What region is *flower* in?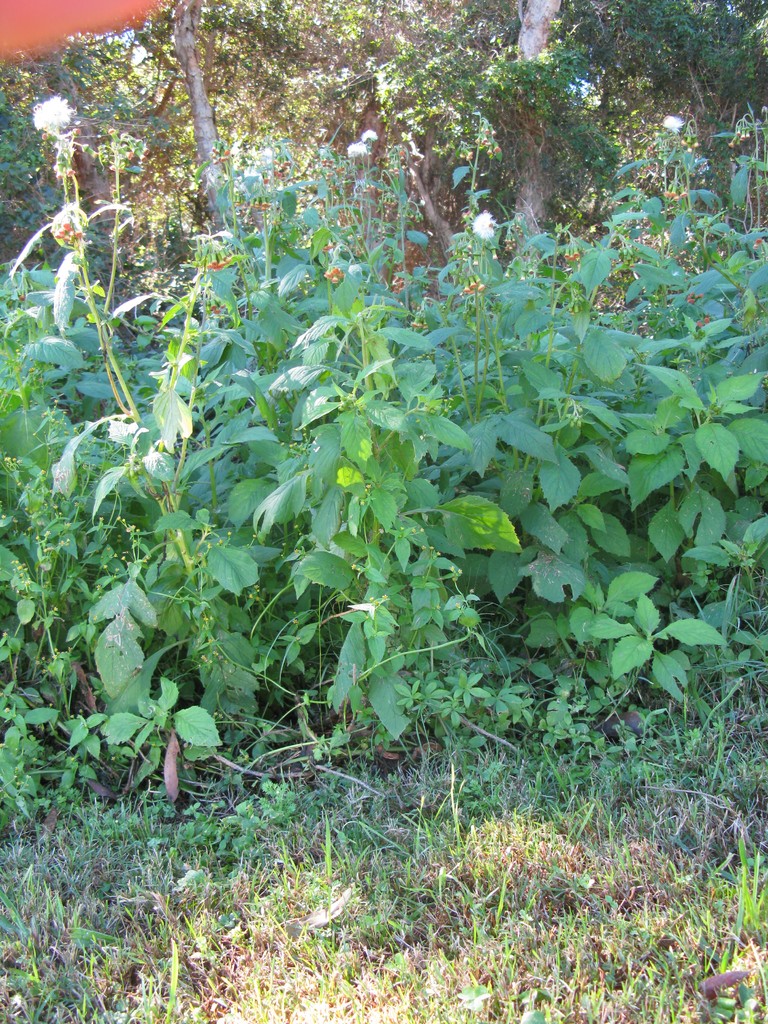
<bbox>473, 211, 499, 241</bbox>.
